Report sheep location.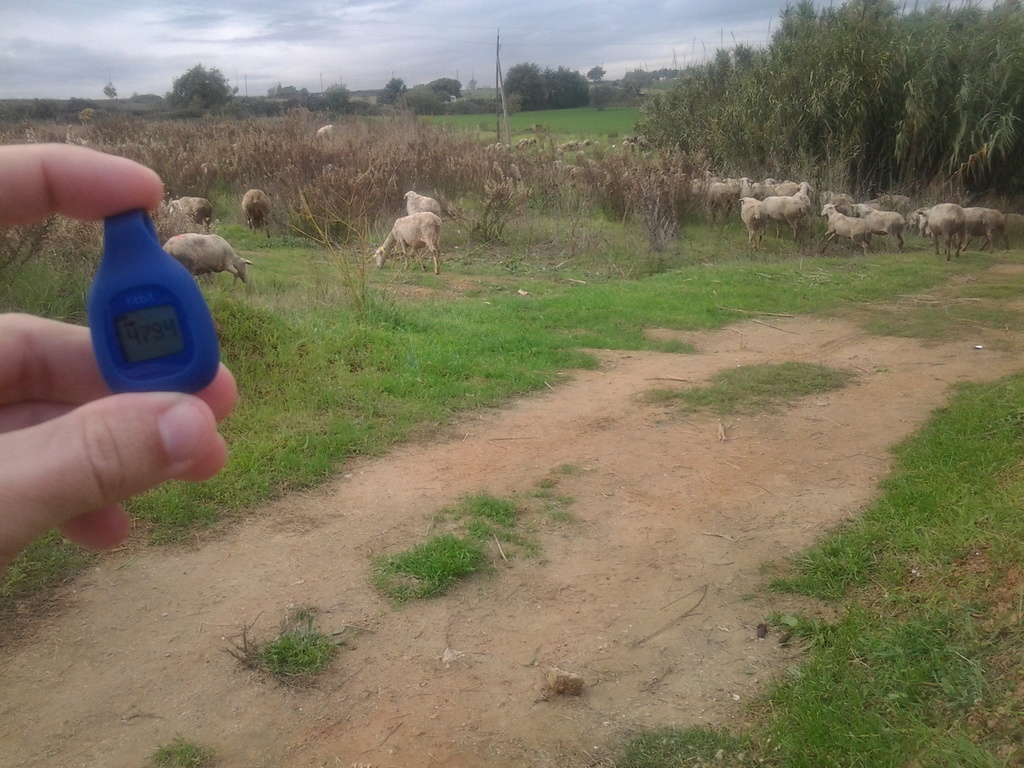
Report: box=[167, 195, 209, 223].
